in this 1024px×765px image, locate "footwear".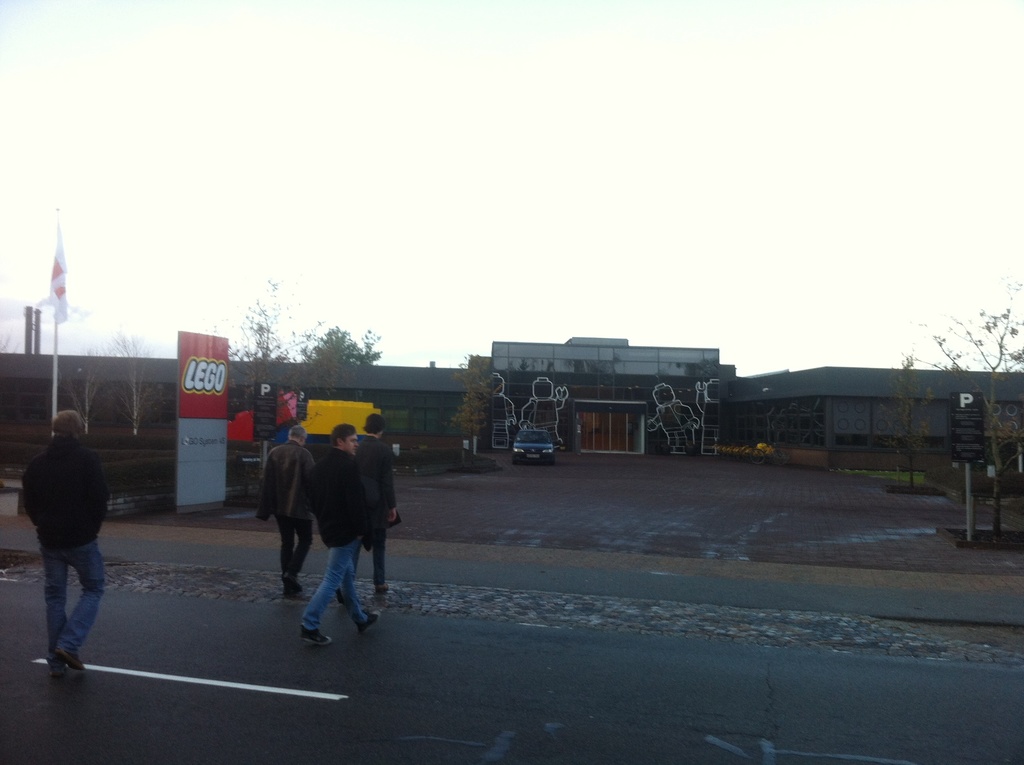
Bounding box: bbox=(278, 580, 293, 596).
